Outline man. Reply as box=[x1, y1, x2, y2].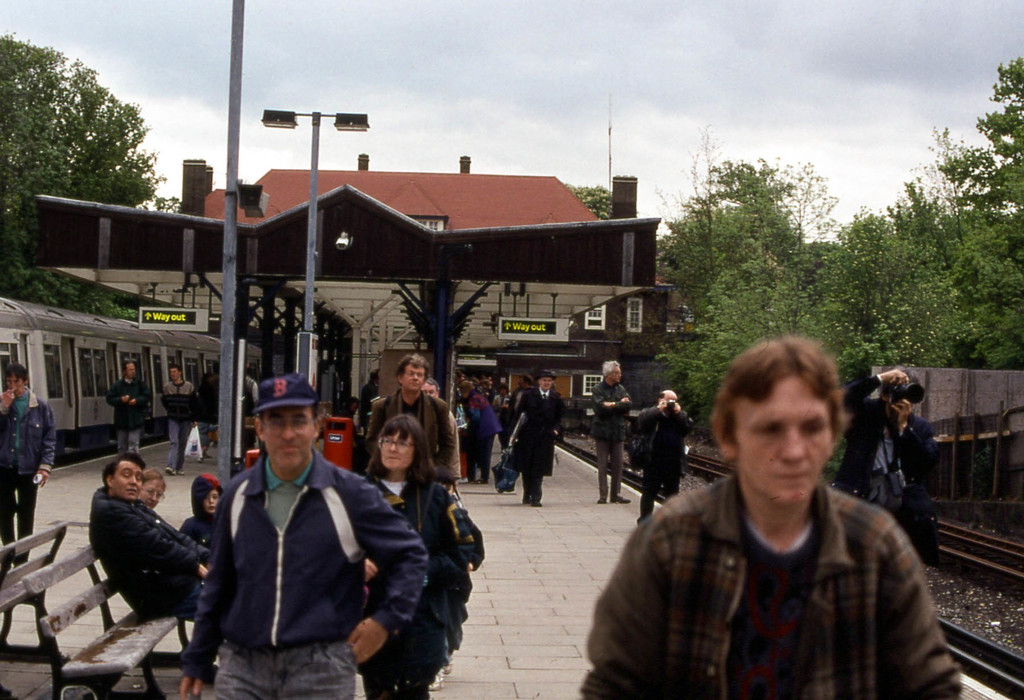
box=[88, 452, 210, 620].
